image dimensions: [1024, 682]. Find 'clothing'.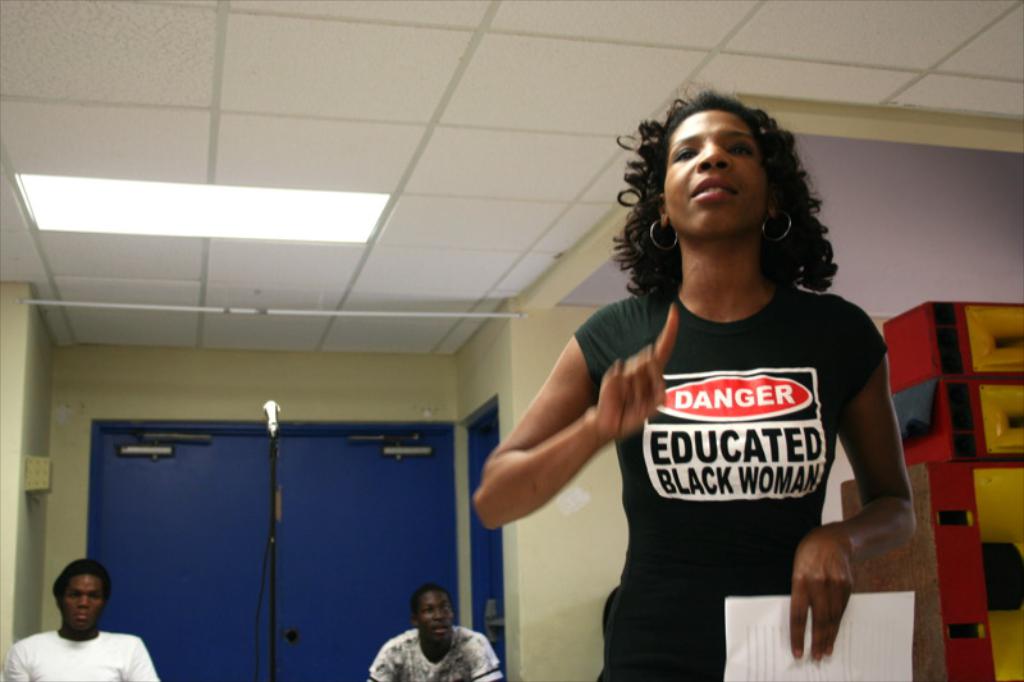
(367, 623, 504, 681).
